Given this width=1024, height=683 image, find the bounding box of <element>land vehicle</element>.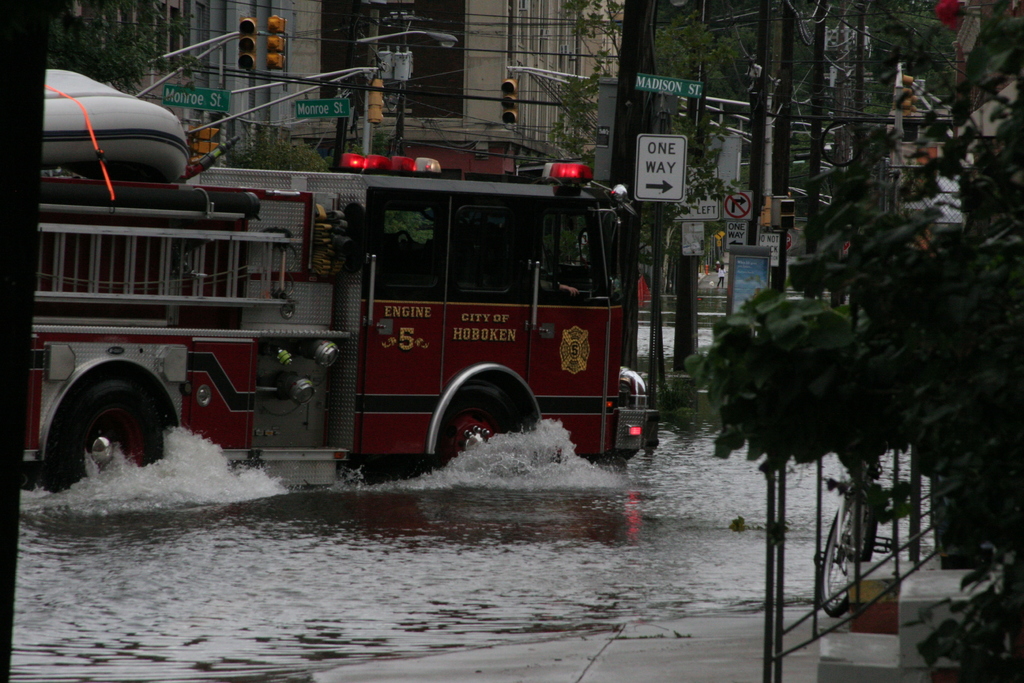
{"x1": 0, "y1": 126, "x2": 696, "y2": 508}.
